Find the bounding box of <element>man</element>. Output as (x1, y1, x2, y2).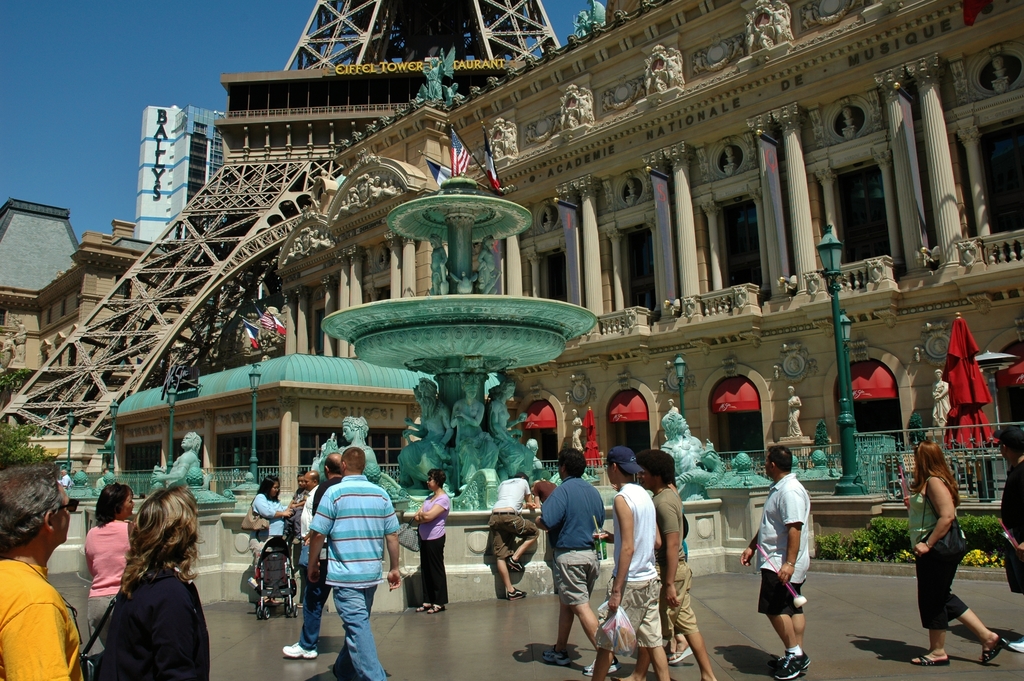
(97, 469, 113, 488).
